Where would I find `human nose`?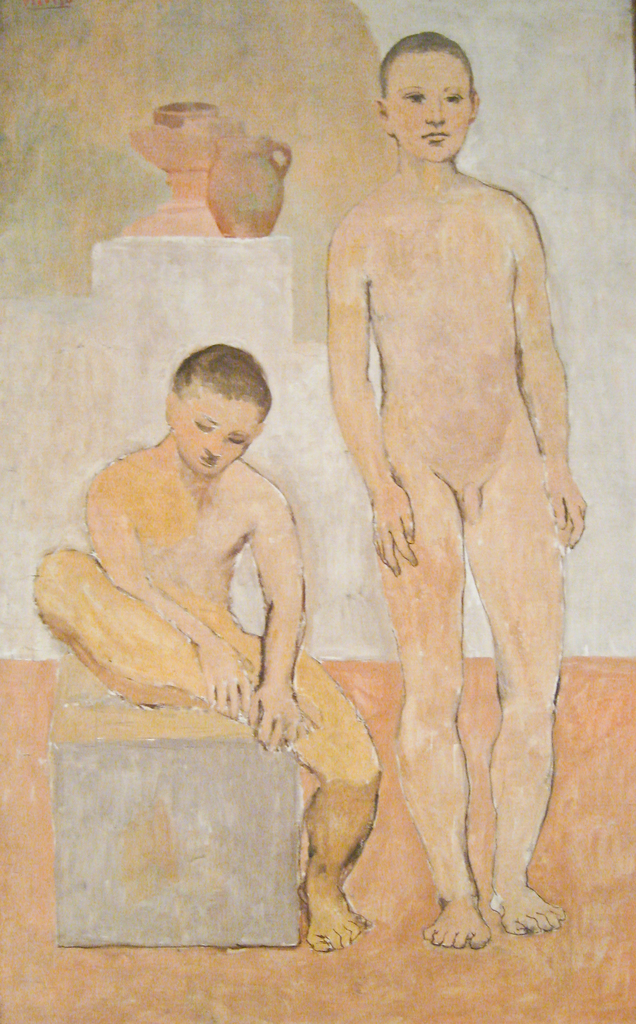
At bbox=(200, 433, 223, 461).
